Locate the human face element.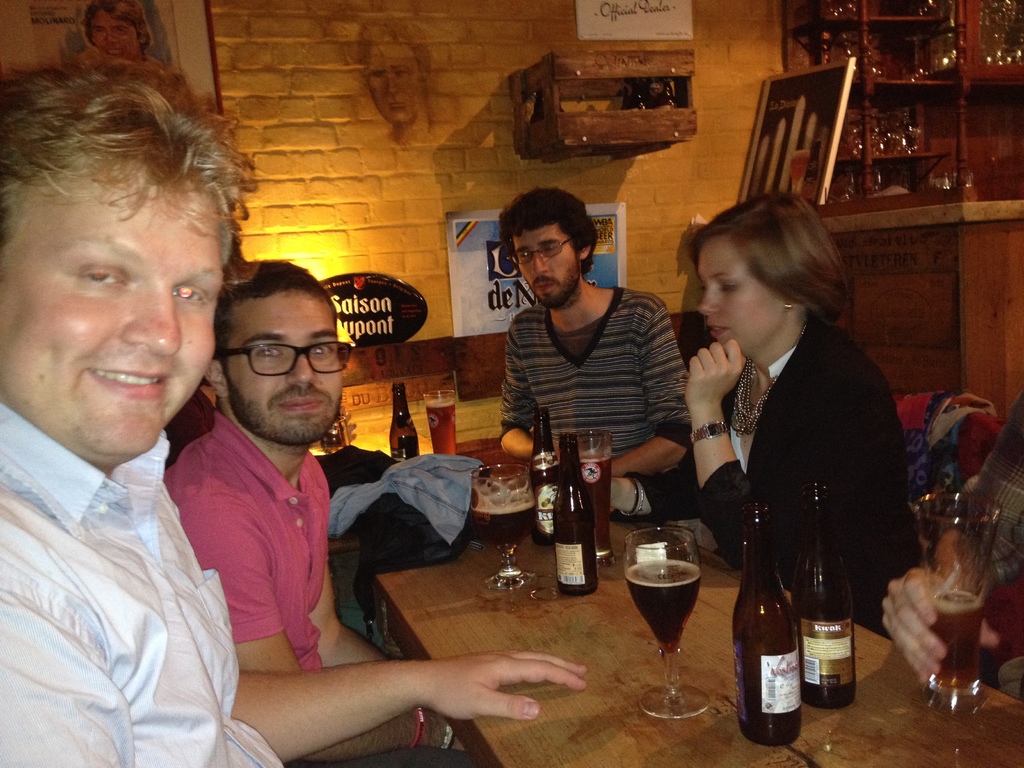
Element bbox: locate(0, 161, 218, 458).
